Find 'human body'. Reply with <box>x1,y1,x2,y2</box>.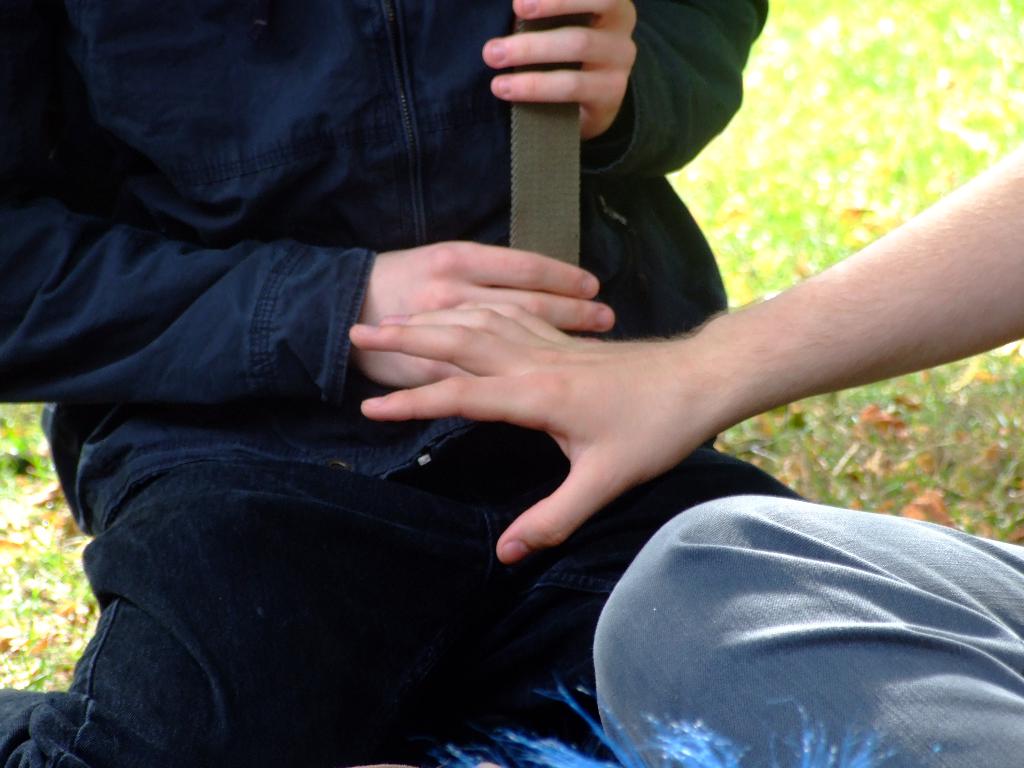
<box>346,147,1023,767</box>.
